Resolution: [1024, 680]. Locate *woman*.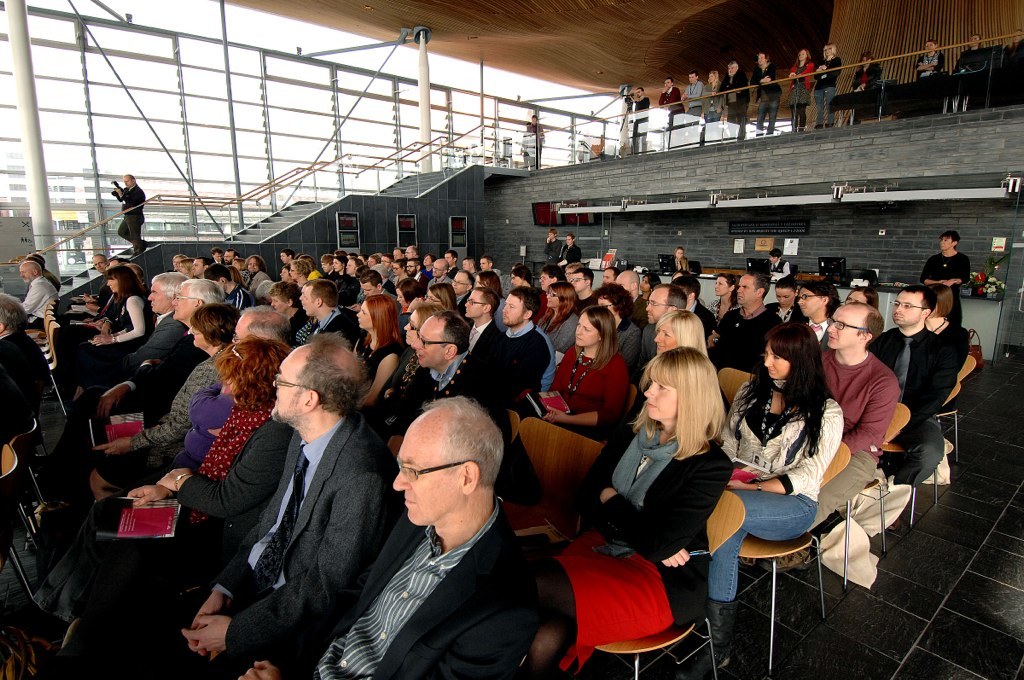
<bbox>243, 255, 272, 288</bbox>.
